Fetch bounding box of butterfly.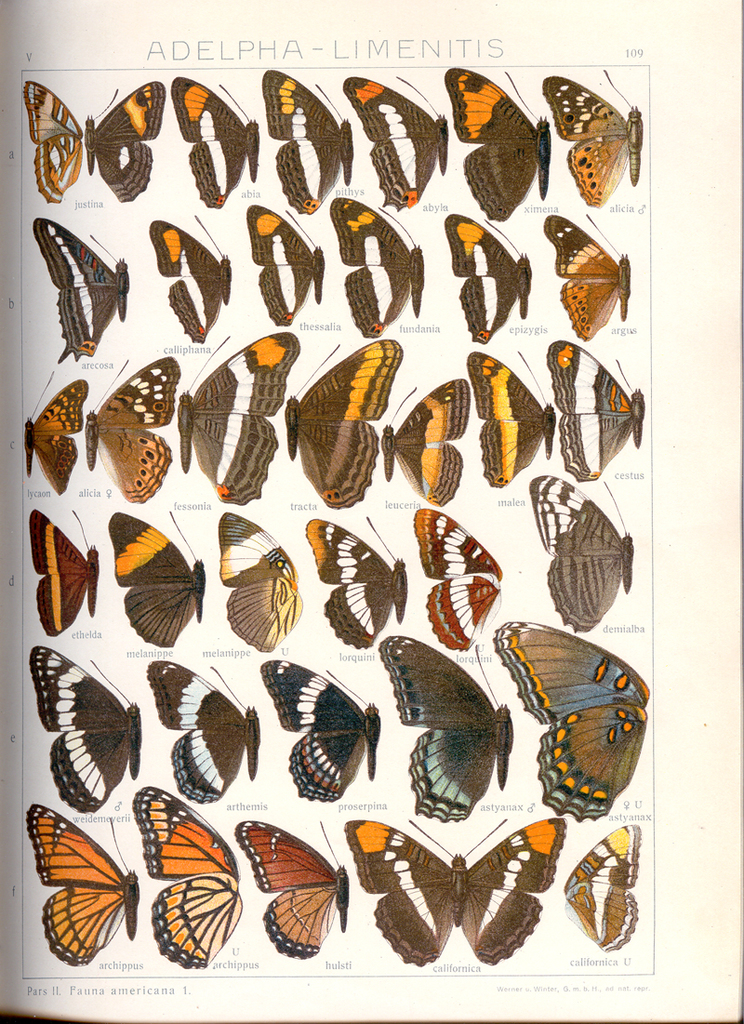
Bbox: left=341, top=815, right=571, bottom=968.
